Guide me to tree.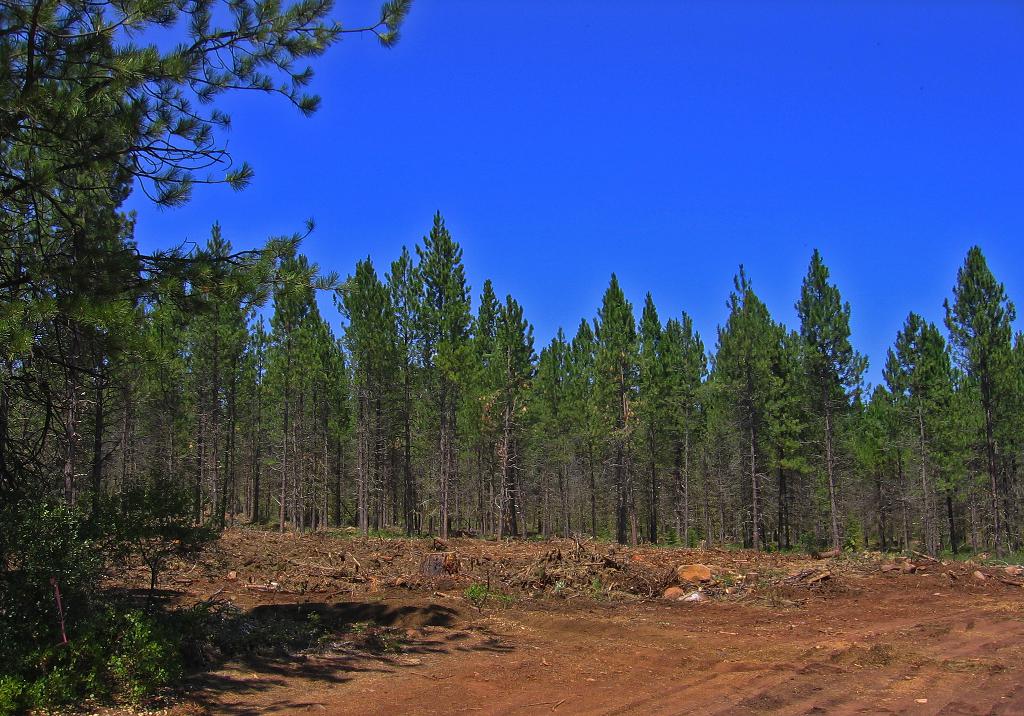
Guidance: x1=149 y1=267 x2=189 y2=508.
